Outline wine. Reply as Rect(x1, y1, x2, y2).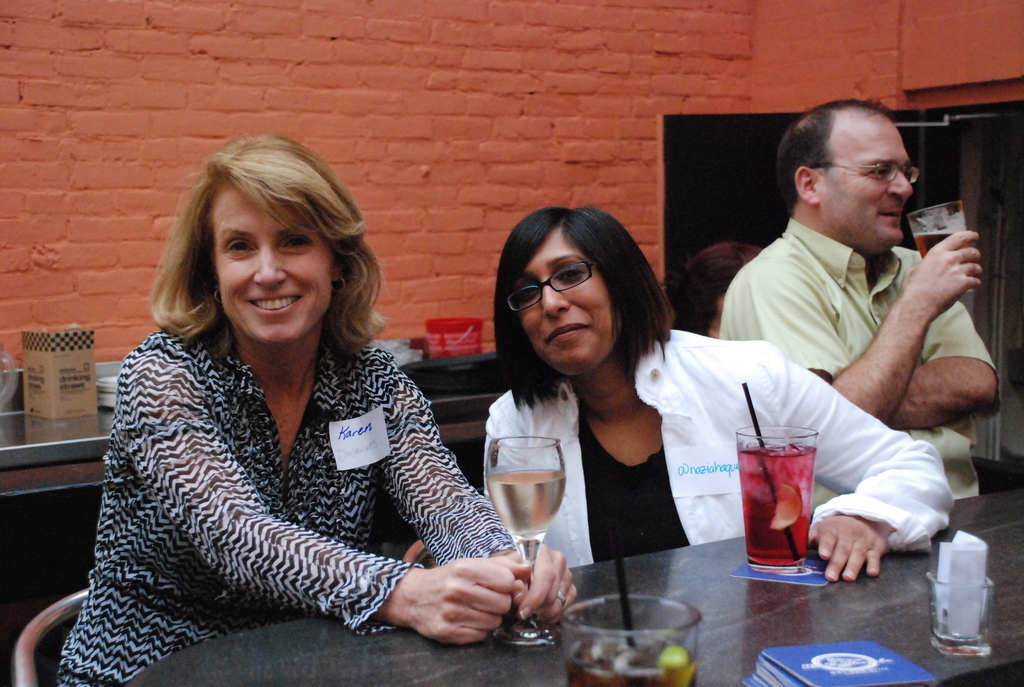
Rect(739, 443, 813, 569).
